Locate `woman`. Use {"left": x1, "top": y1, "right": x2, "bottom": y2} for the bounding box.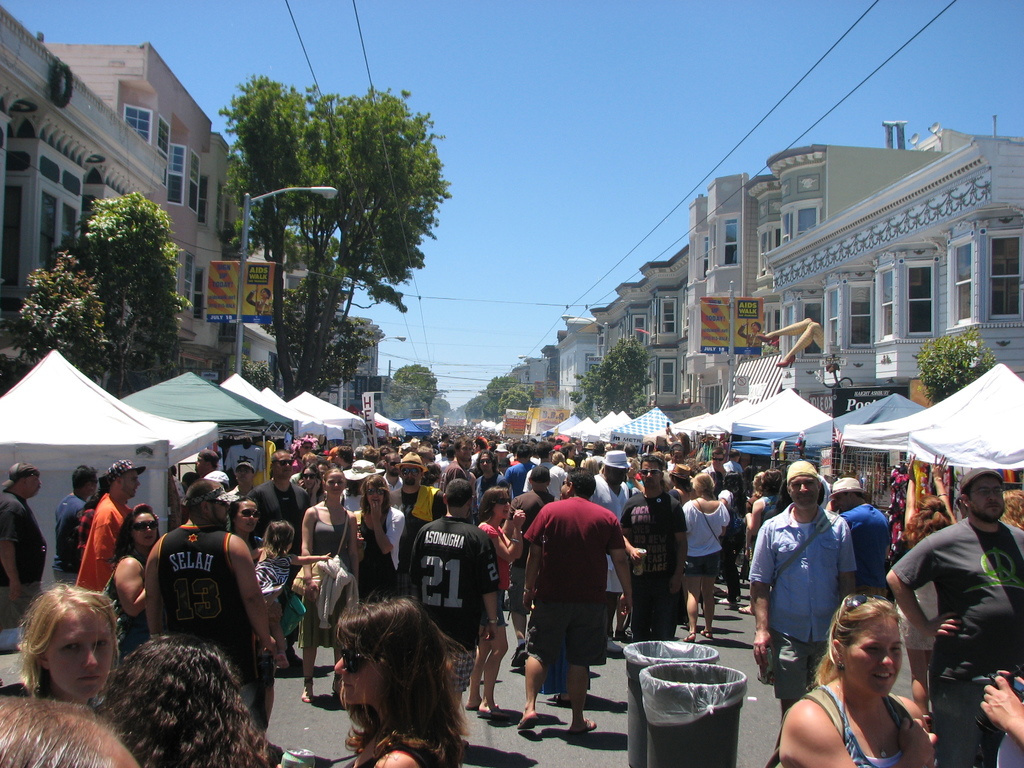
{"left": 295, "top": 469, "right": 356, "bottom": 581}.
